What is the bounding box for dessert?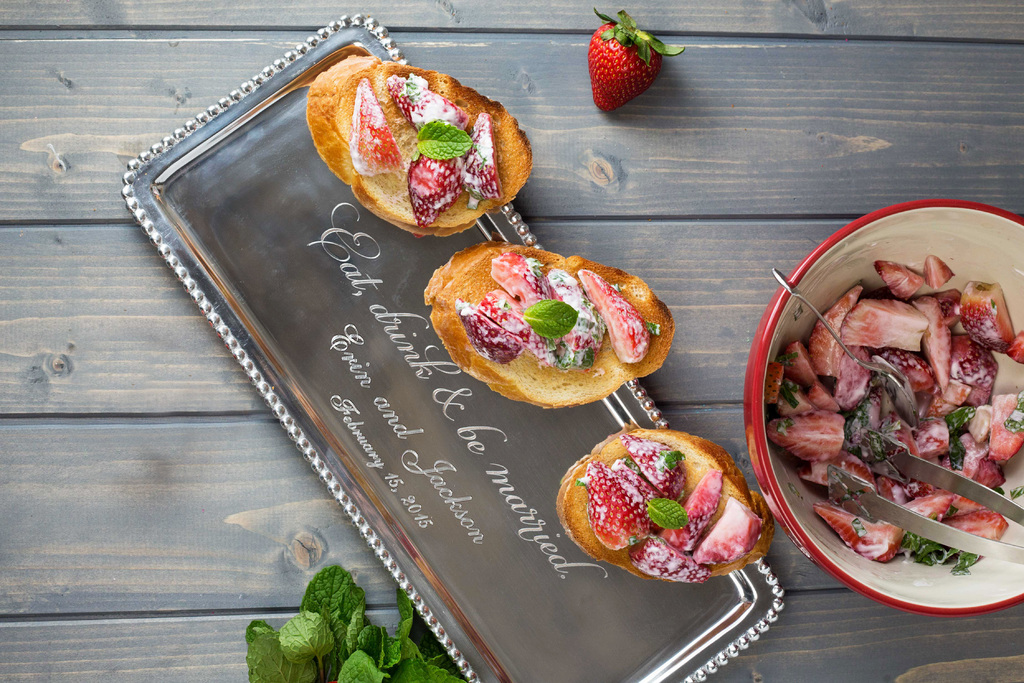
[x1=422, y1=244, x2=675, y2=407].
